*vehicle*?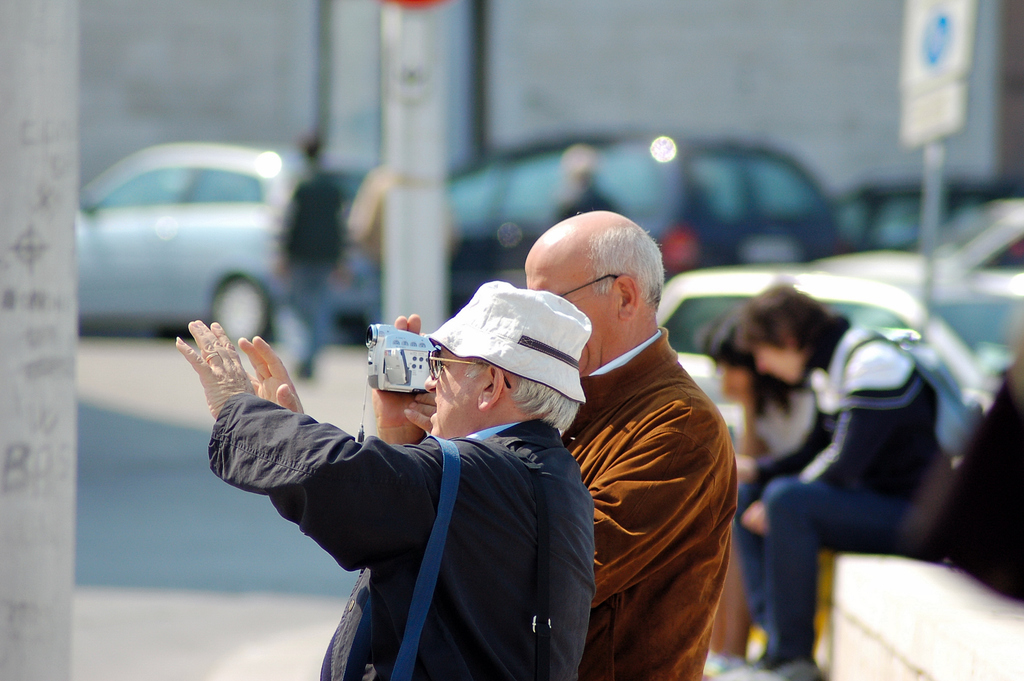
335/128/857/321
